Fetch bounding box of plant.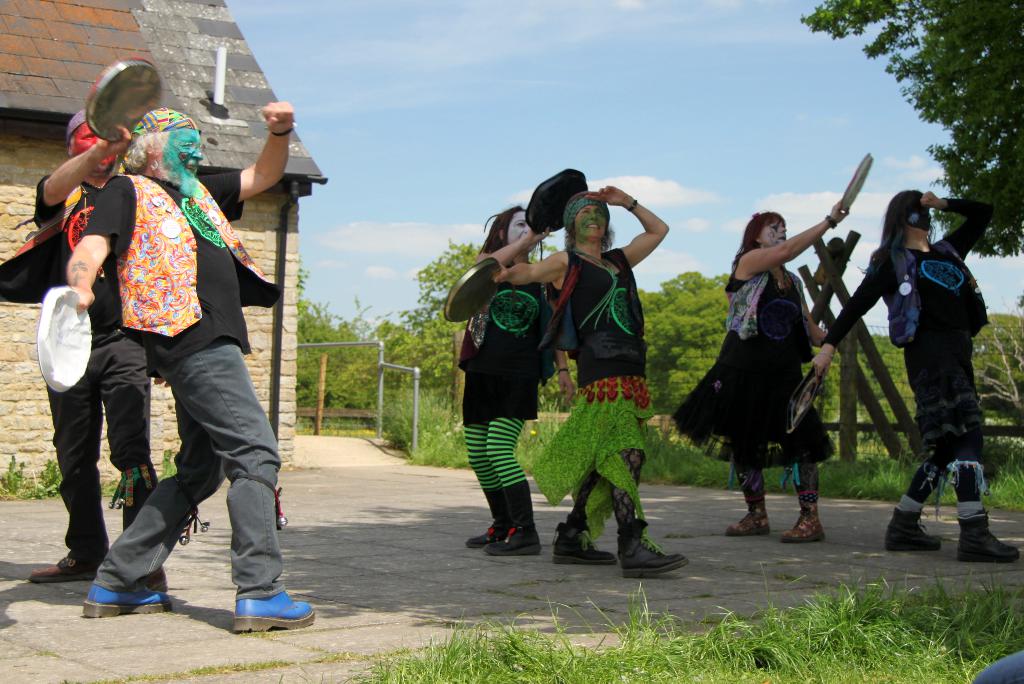
Bbox: 158:447:182:478.
